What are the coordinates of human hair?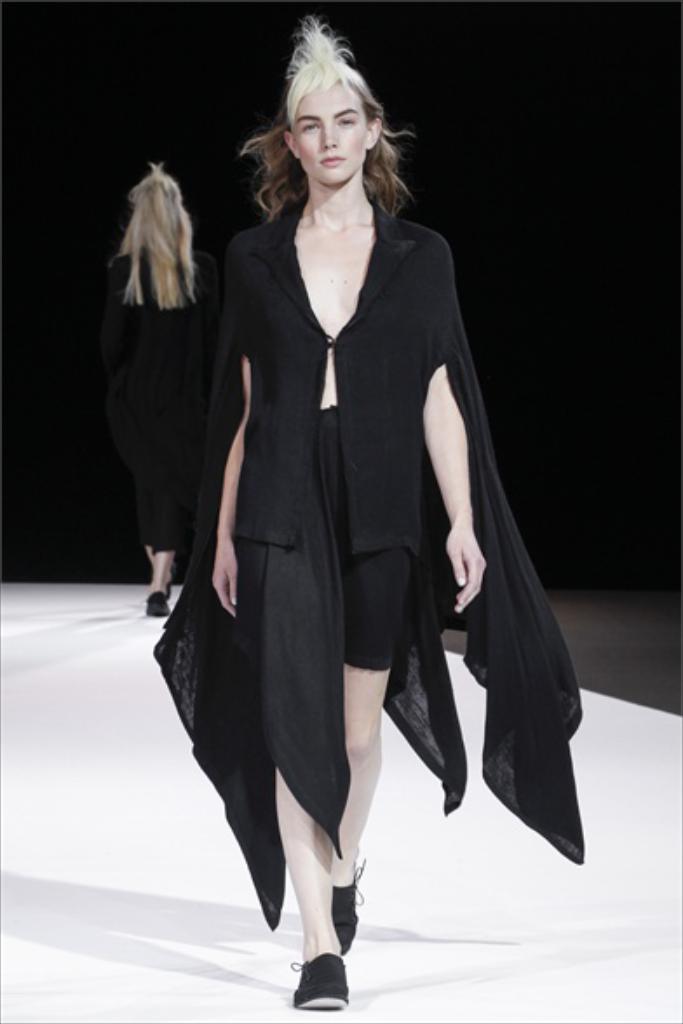
[left=117, top=160, right=202, bottom=312].
